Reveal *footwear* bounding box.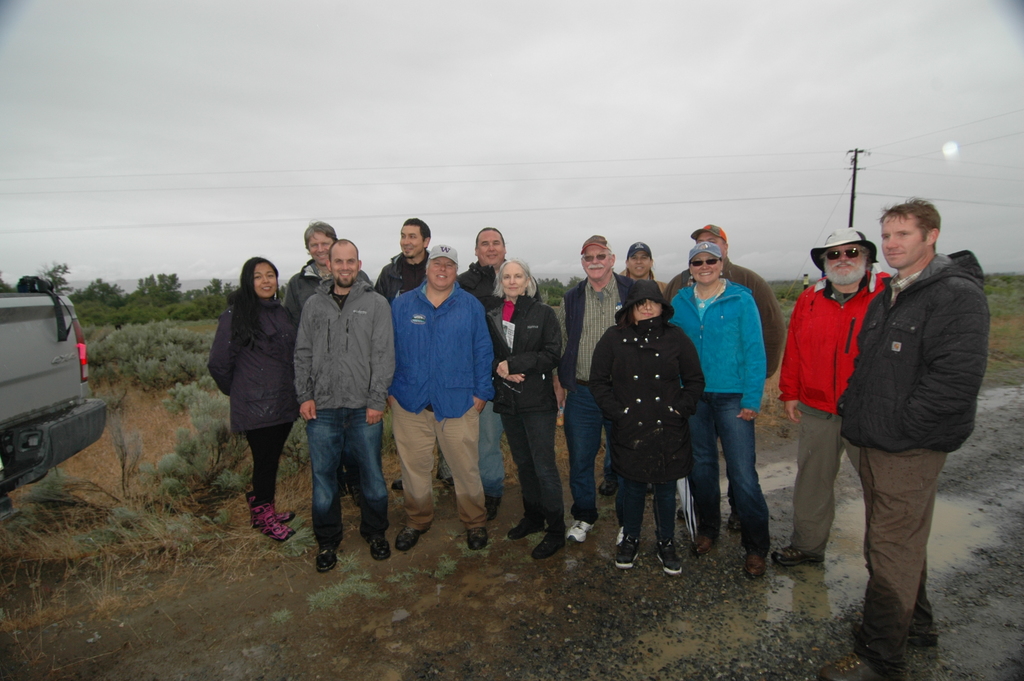
Revealed: (left=507, top=516, right=547, bottom=539).
